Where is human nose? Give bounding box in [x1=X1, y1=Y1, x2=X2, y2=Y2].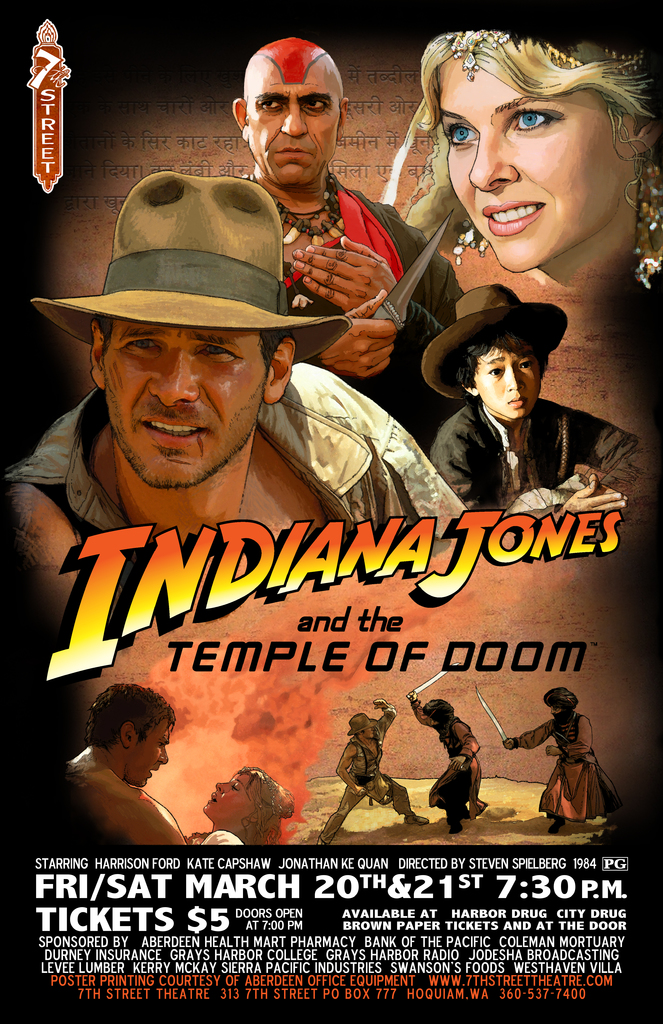
[x1=210, y1=781, x2=234, y2=798].
